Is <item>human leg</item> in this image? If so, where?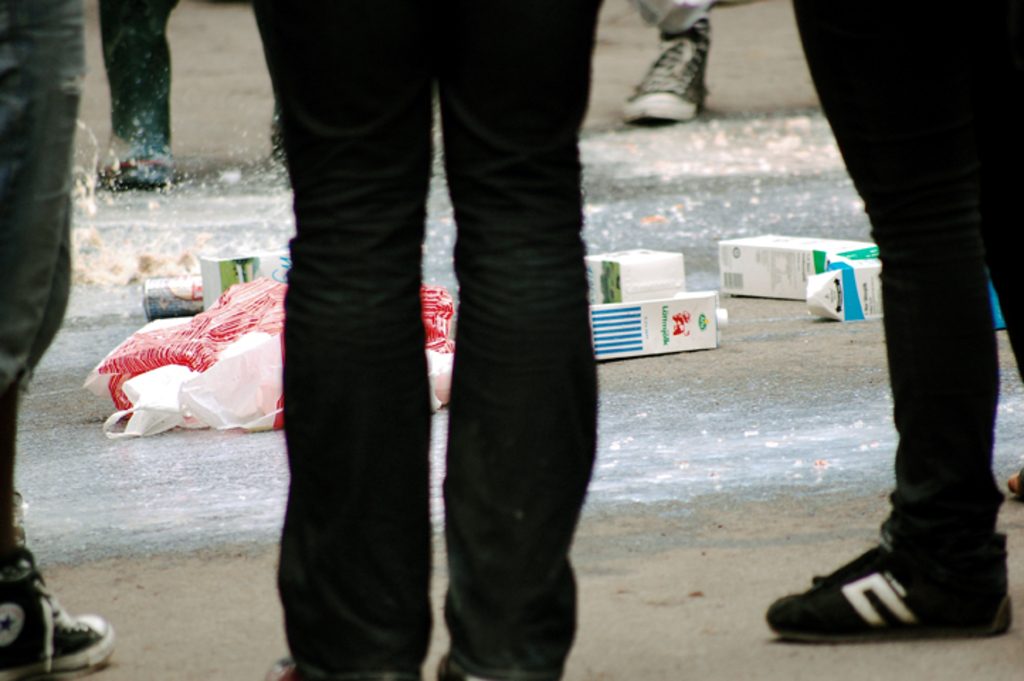
Yes, at [244, 0, 444, 680].
